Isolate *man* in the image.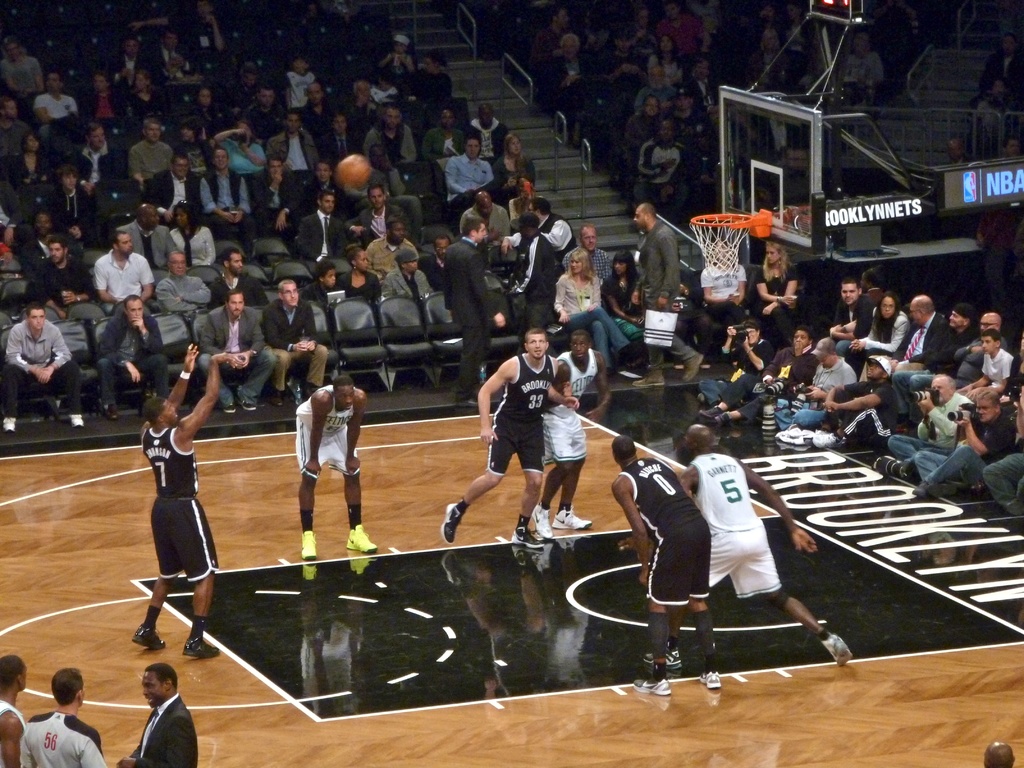
Isolated region: detection(629, 203, 706, 388).
